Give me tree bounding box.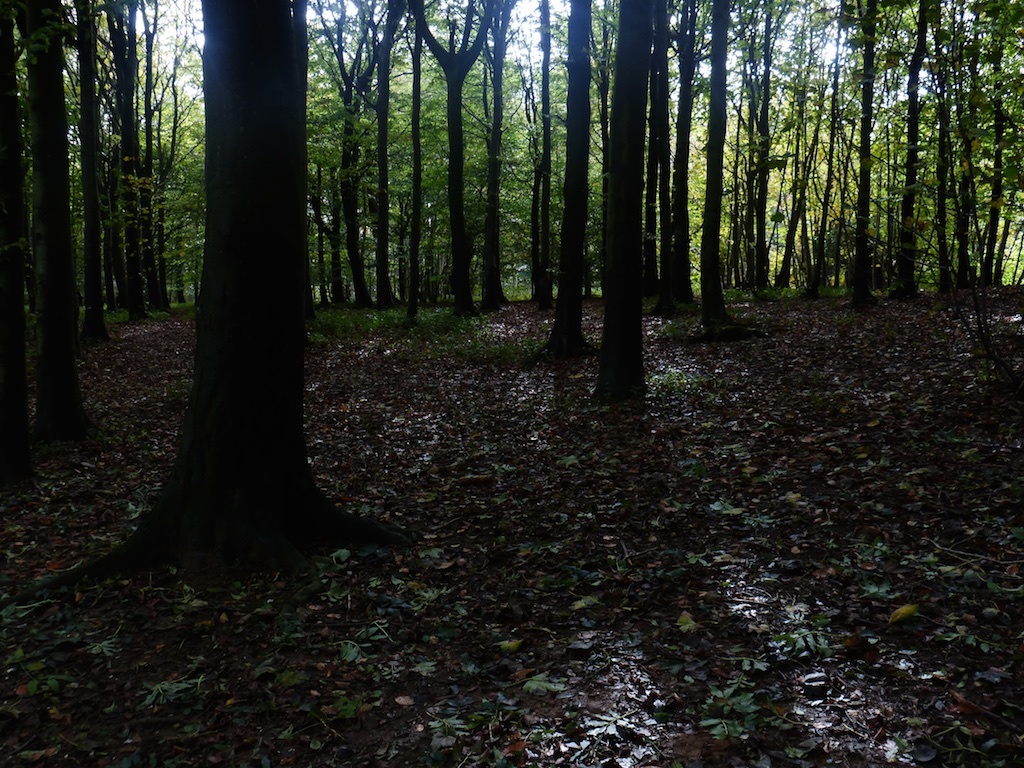
x1=96, y1=0, x2=375, y2=553.
